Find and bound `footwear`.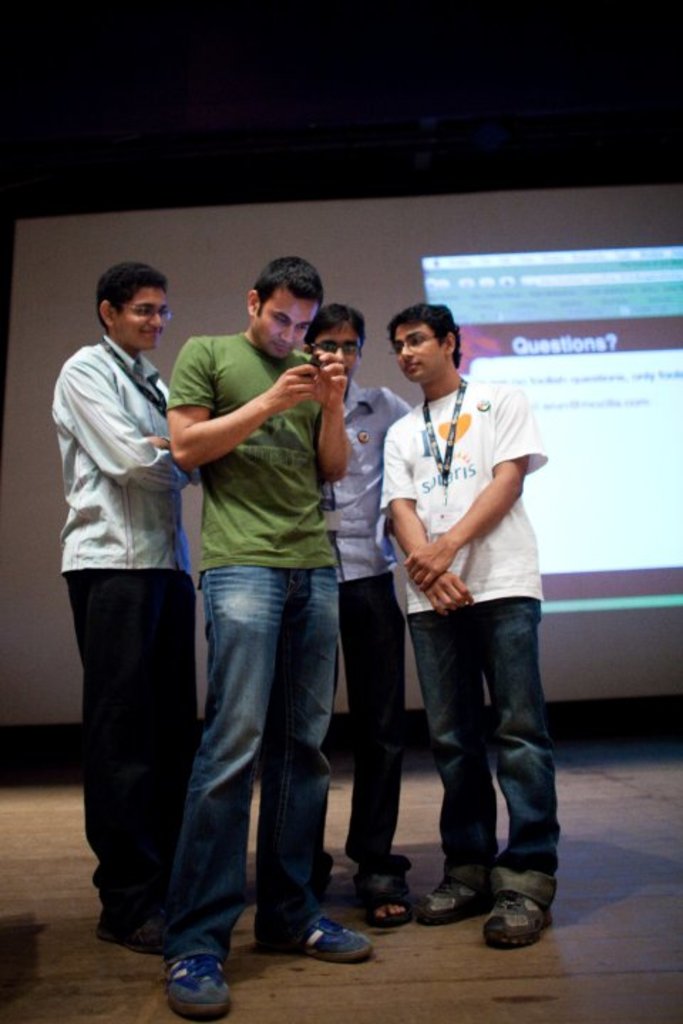
Bound: pyautogui.locateOnScreen(485, 887, 549, 949).
